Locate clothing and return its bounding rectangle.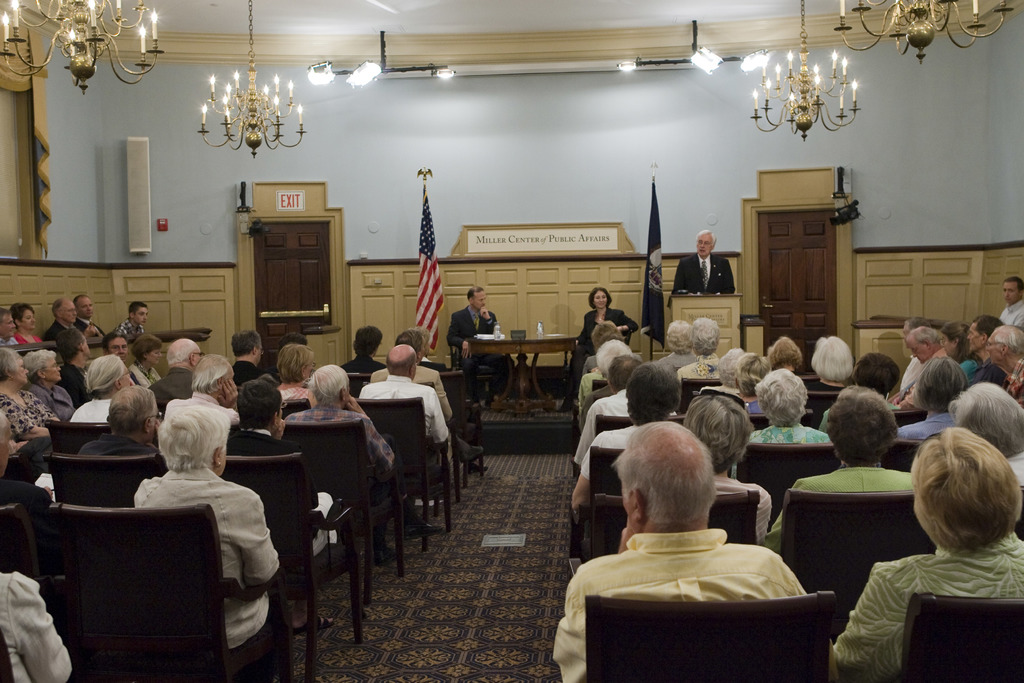
box=[0, 573, 65, 682].
